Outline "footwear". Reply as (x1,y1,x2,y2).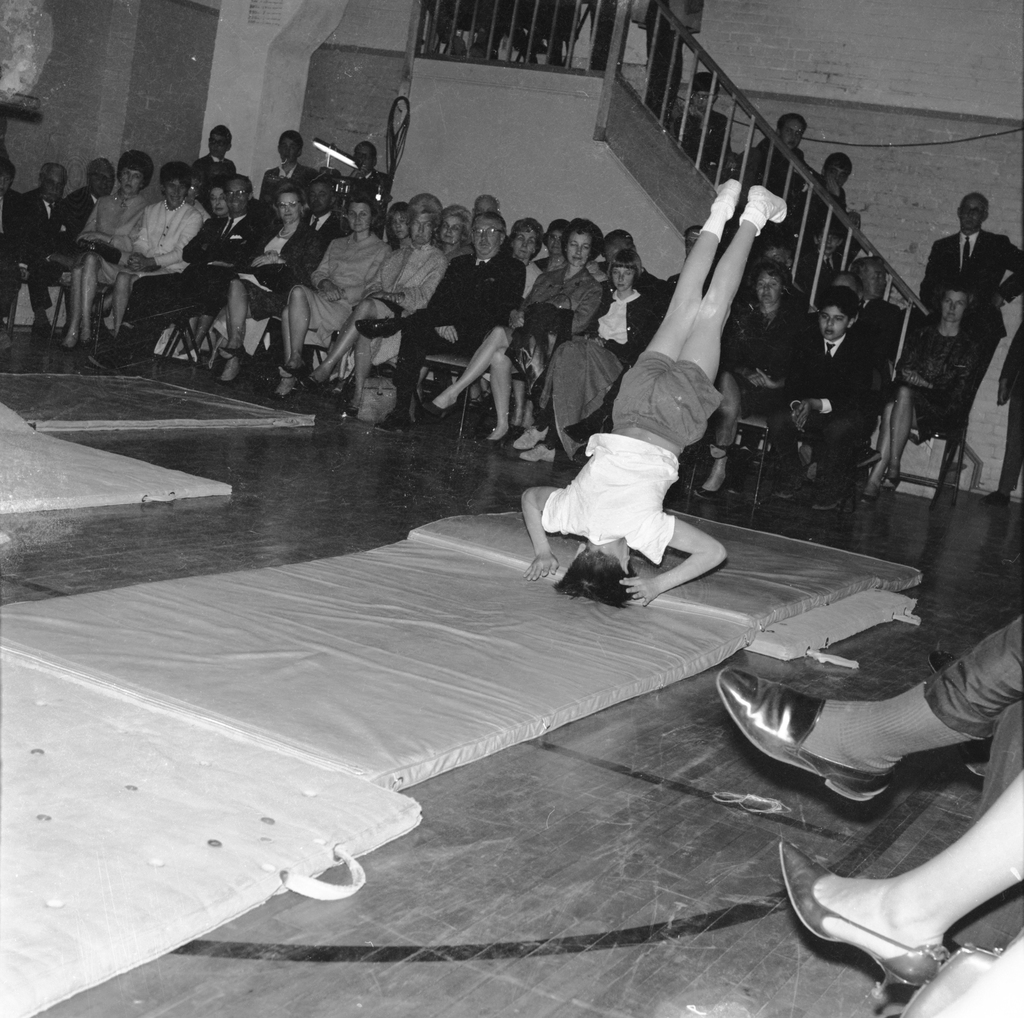
(700,455,730,490).
